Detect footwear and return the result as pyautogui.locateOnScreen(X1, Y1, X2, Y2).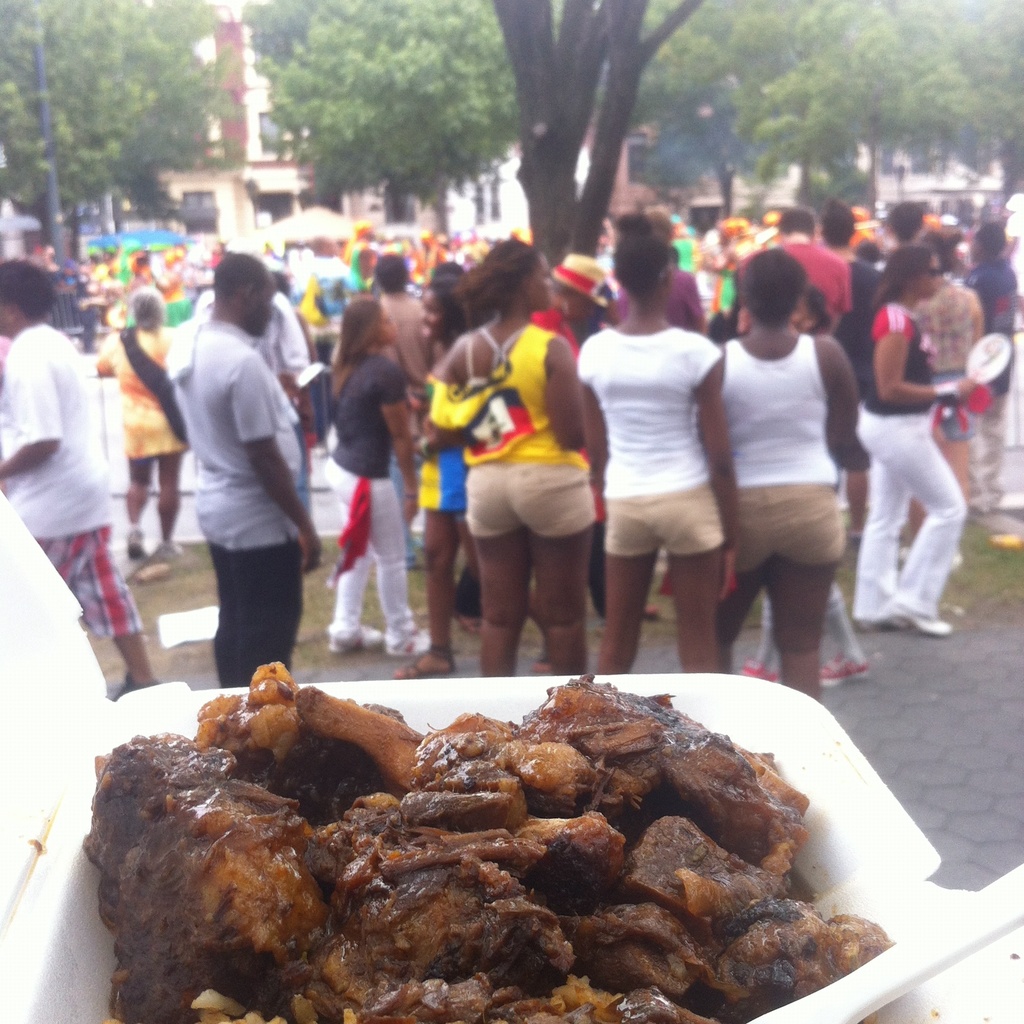
pyautogui.locateOnScreen(393, 621, 436, 657).
